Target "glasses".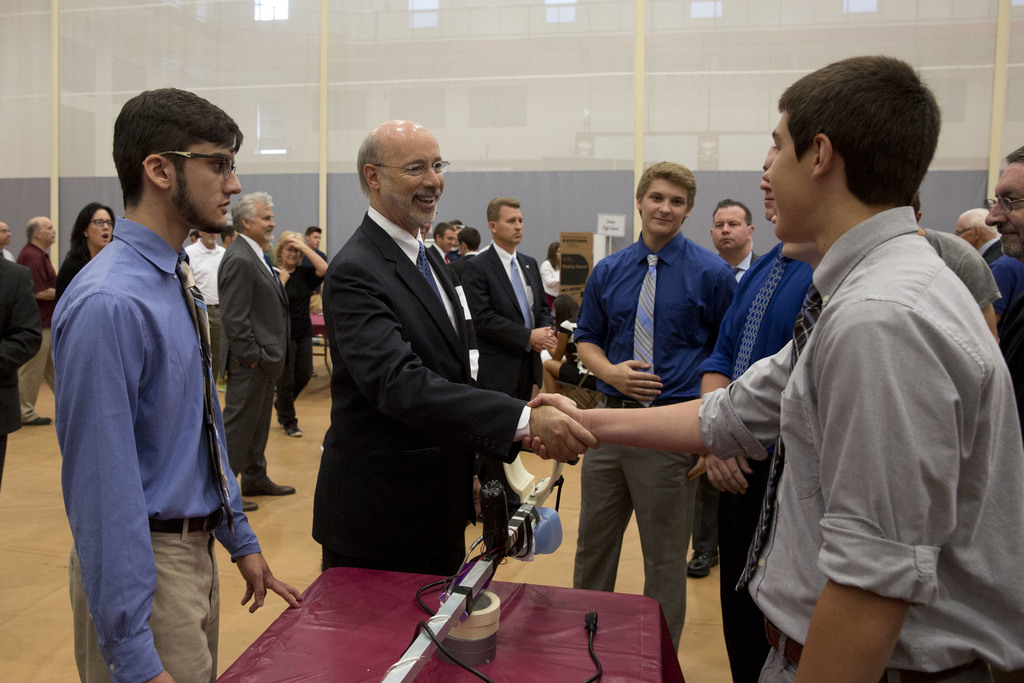
Target region: 159:157:236:180.
